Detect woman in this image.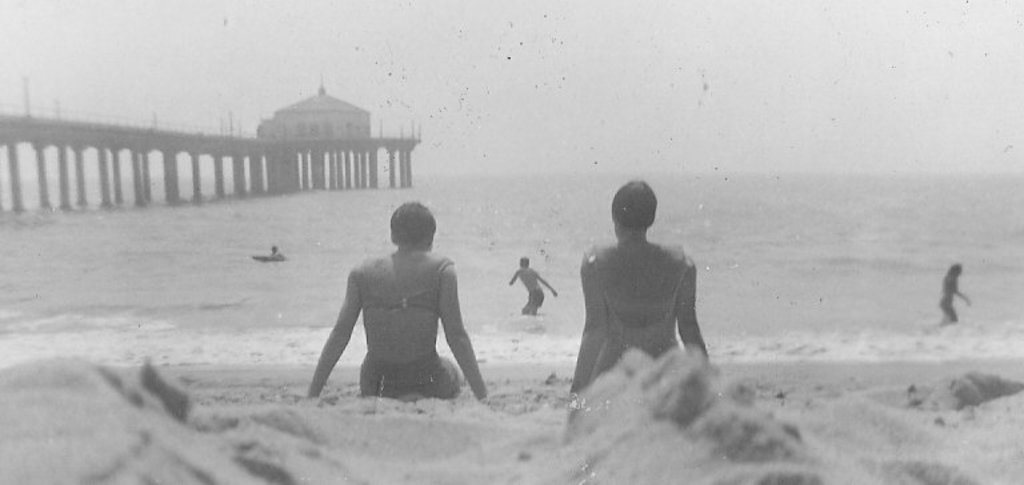
Detection: pyautogui.locateOnScreen(940, 262, 971, 322).
